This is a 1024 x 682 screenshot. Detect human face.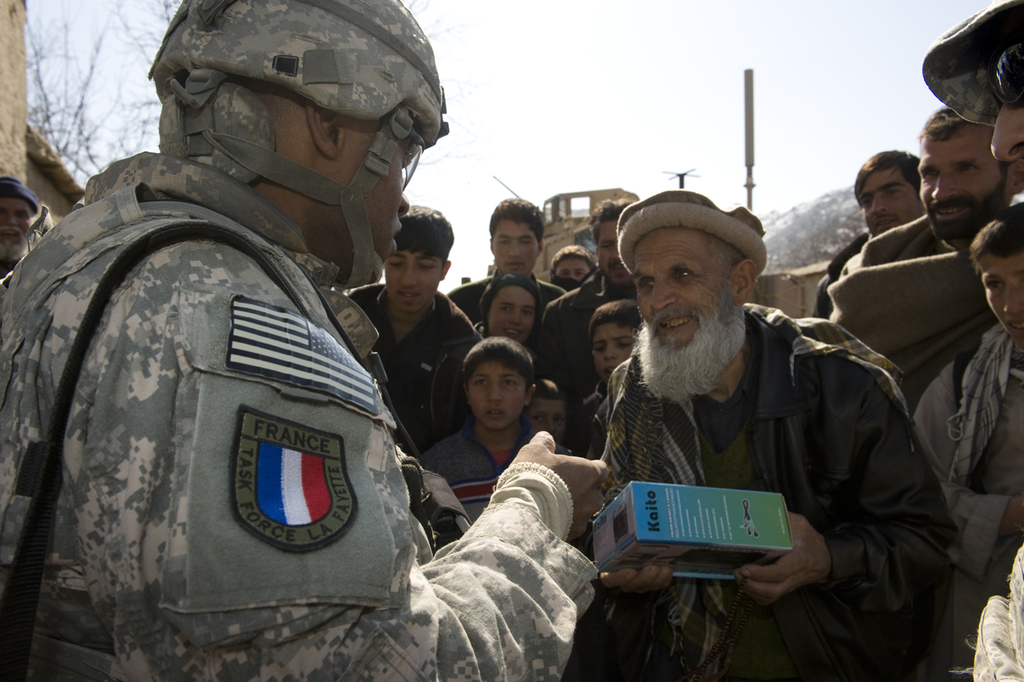
l=0, t=196, r=30, b=249.
